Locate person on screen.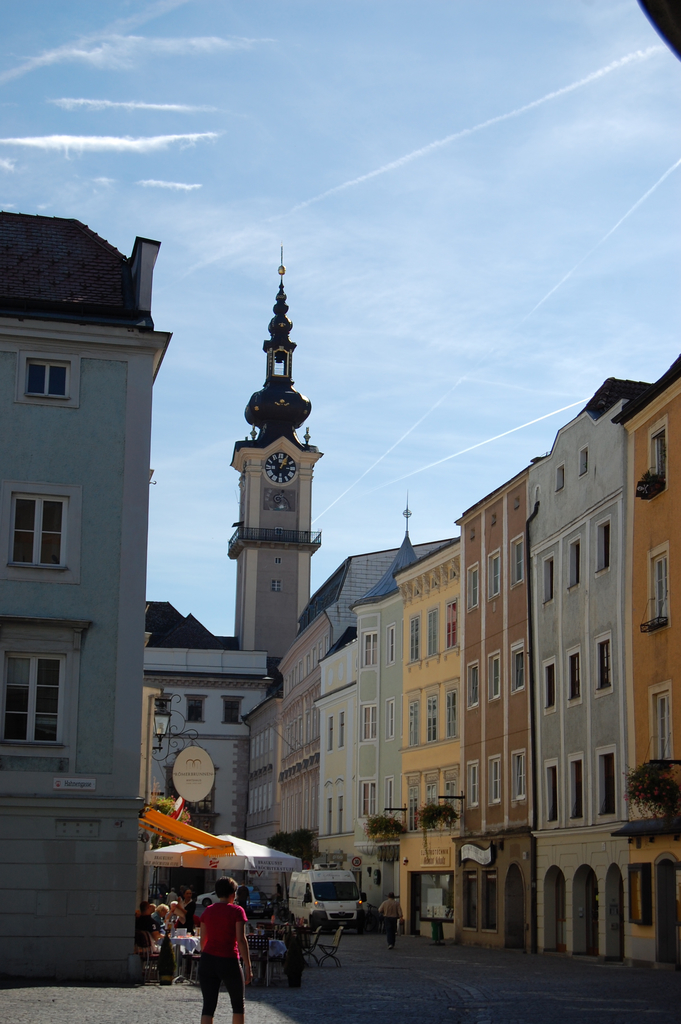
On screen at 185:890:253:1015.
